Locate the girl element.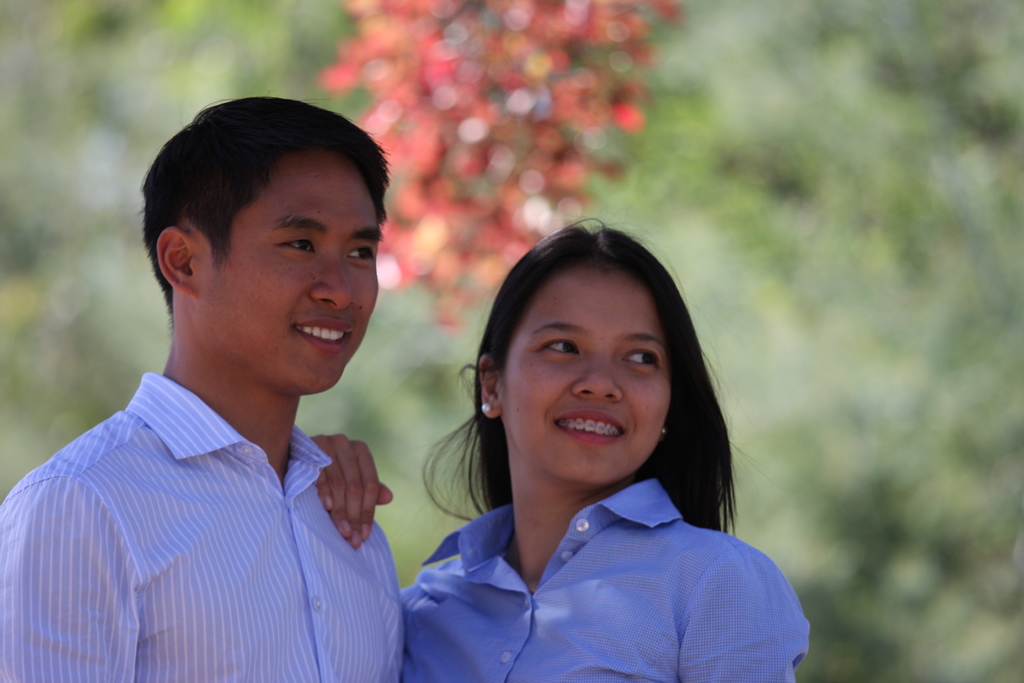
Element bbox: BBox(303, 214, 810, 675).
